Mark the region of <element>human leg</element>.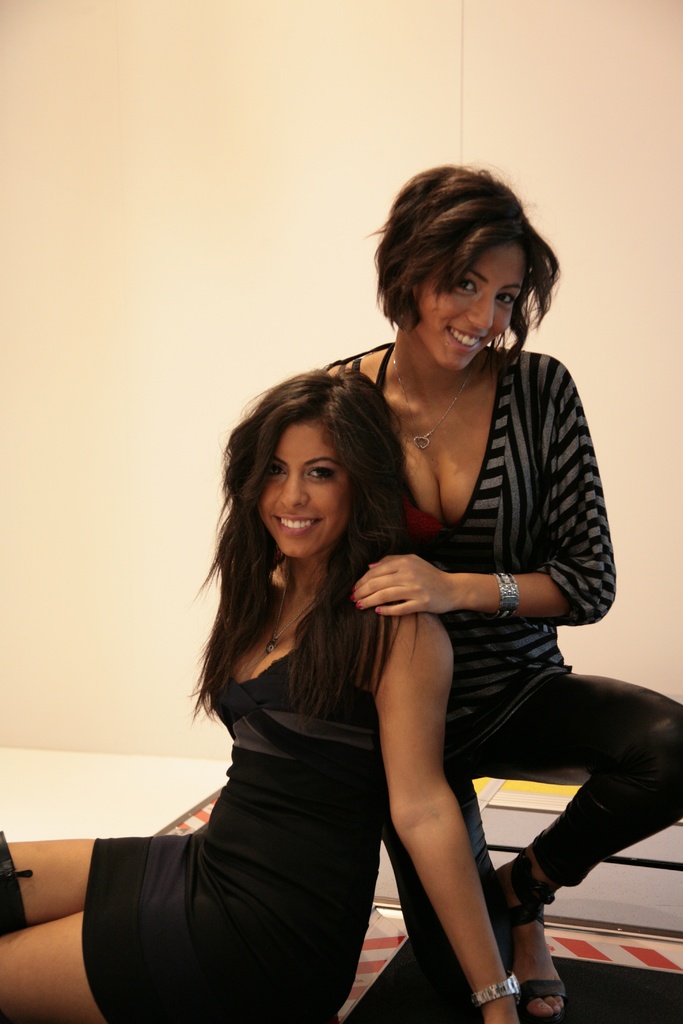
Region: l=0, t=836, r=201, b=915.
